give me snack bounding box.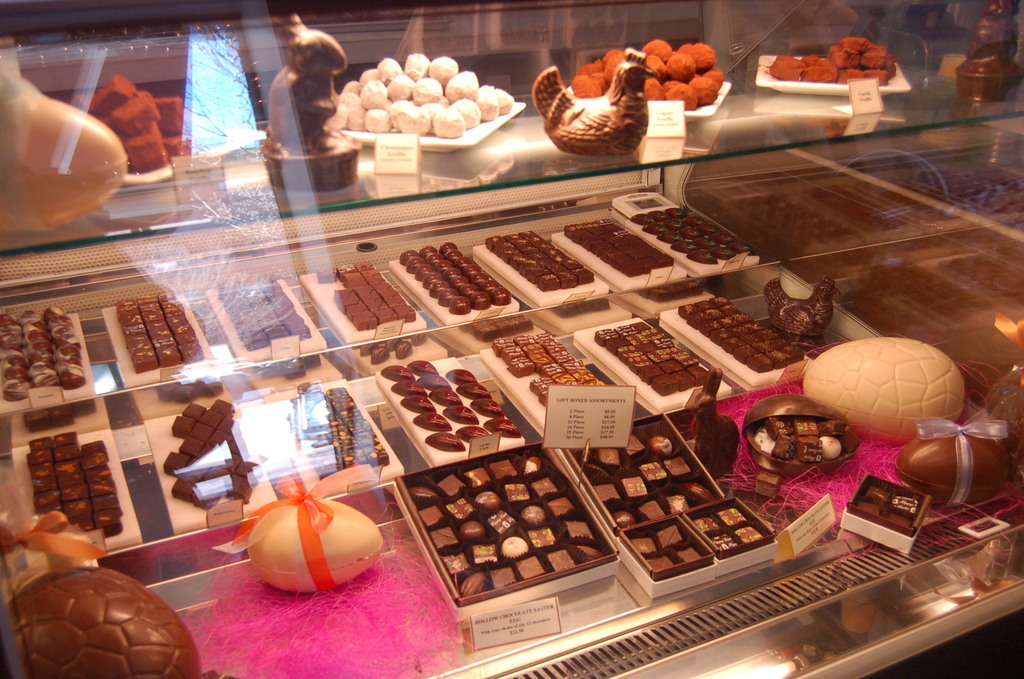
456 519 487 538.
